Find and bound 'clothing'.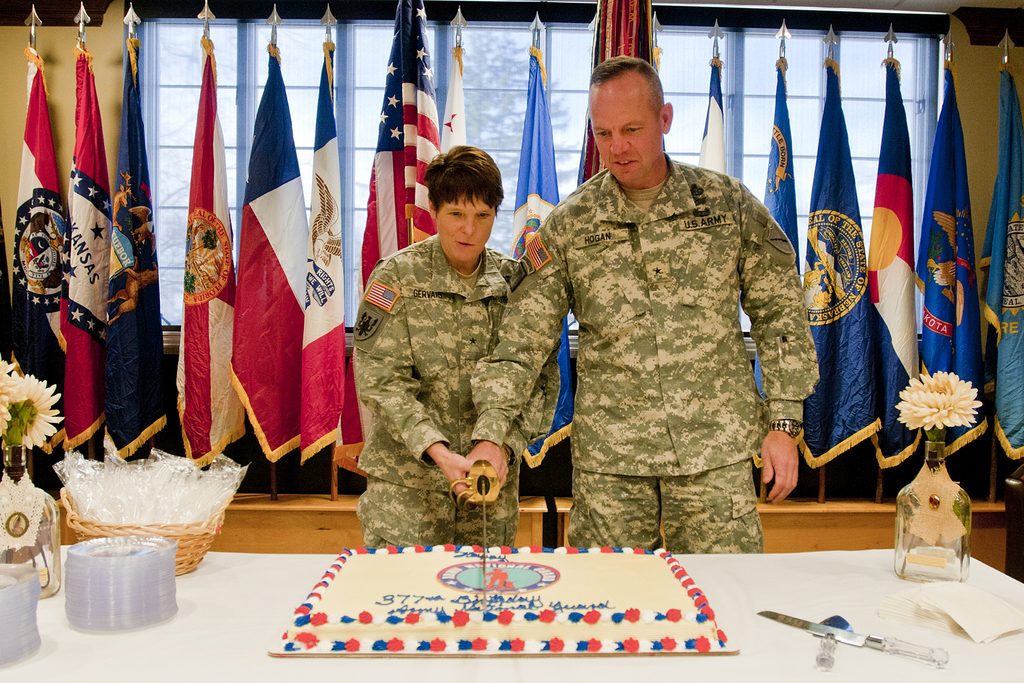
Bound: x1=515, y1=98, x2=827, y2=561.
